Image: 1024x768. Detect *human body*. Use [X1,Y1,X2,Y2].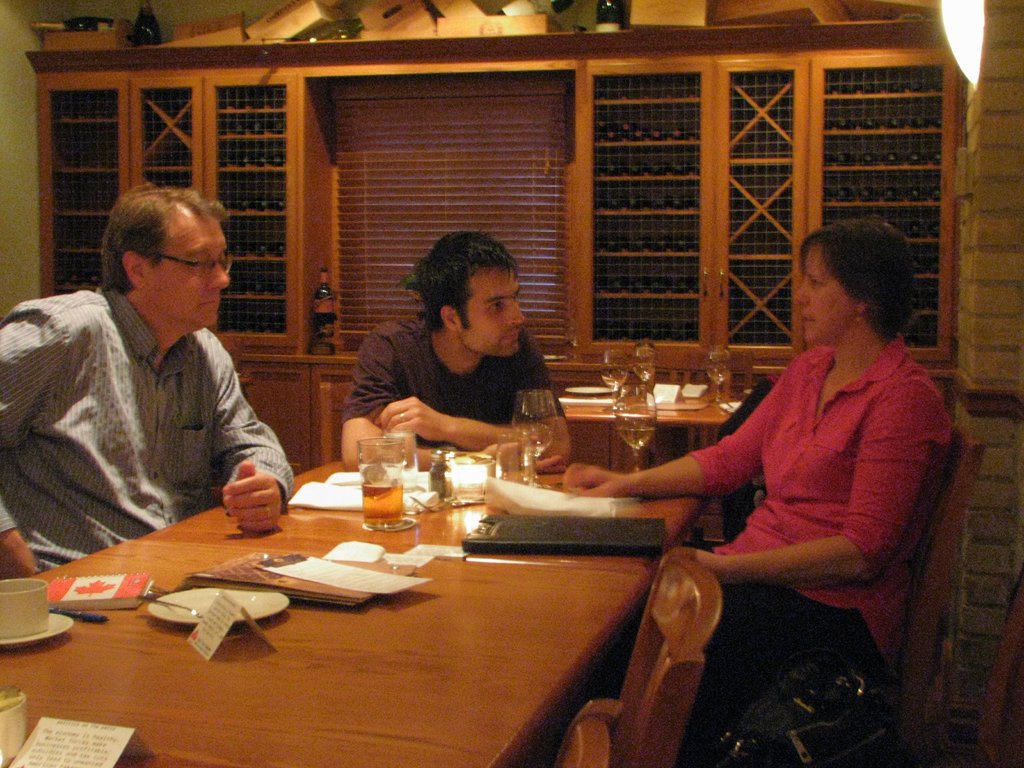
[554,339,963,767].
